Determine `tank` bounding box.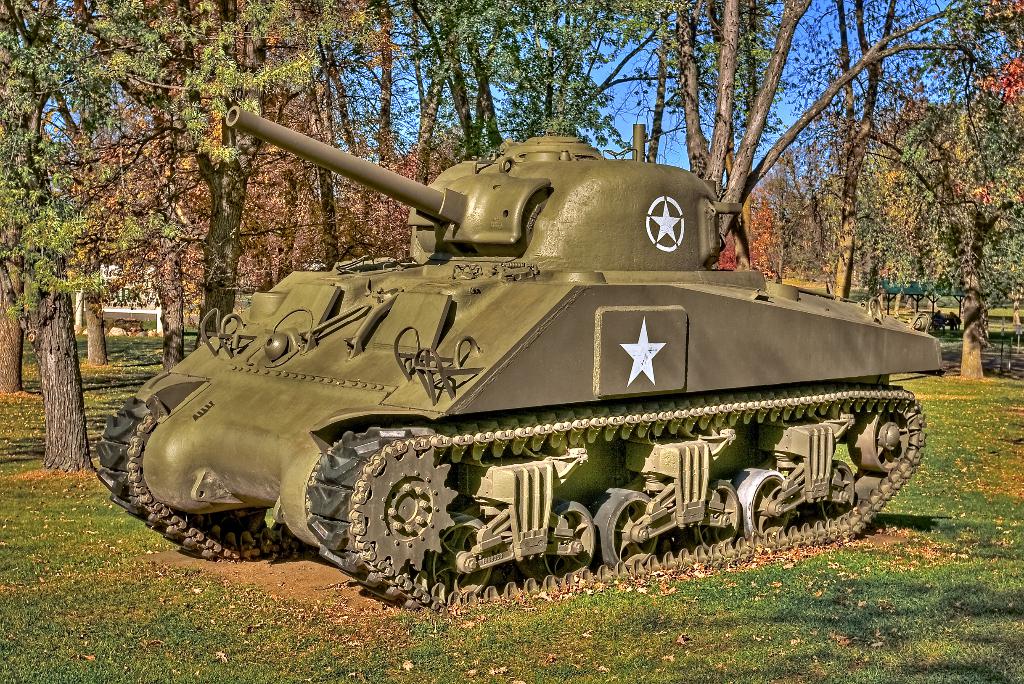
Determined: locate(94, 103, 945, 616).
